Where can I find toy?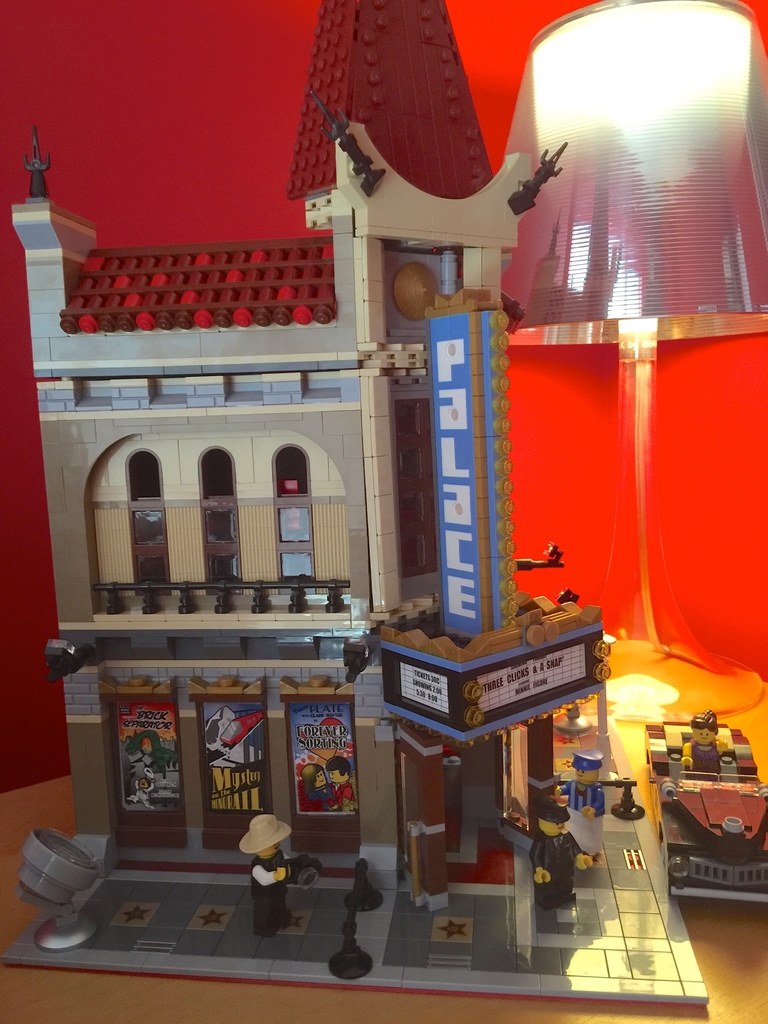
You can find it at (left=490, top=799, right=602, bottom=923).
